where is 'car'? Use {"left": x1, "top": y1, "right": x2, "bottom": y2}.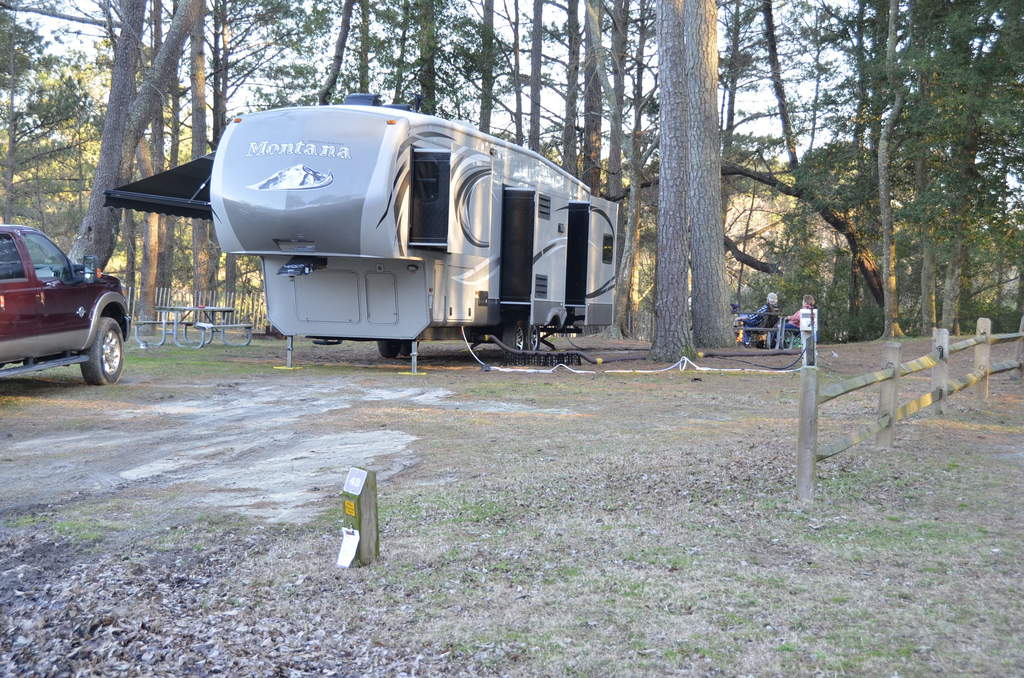
{"left": 737, "top": 314, "right": 801, "bottom": 347}.
